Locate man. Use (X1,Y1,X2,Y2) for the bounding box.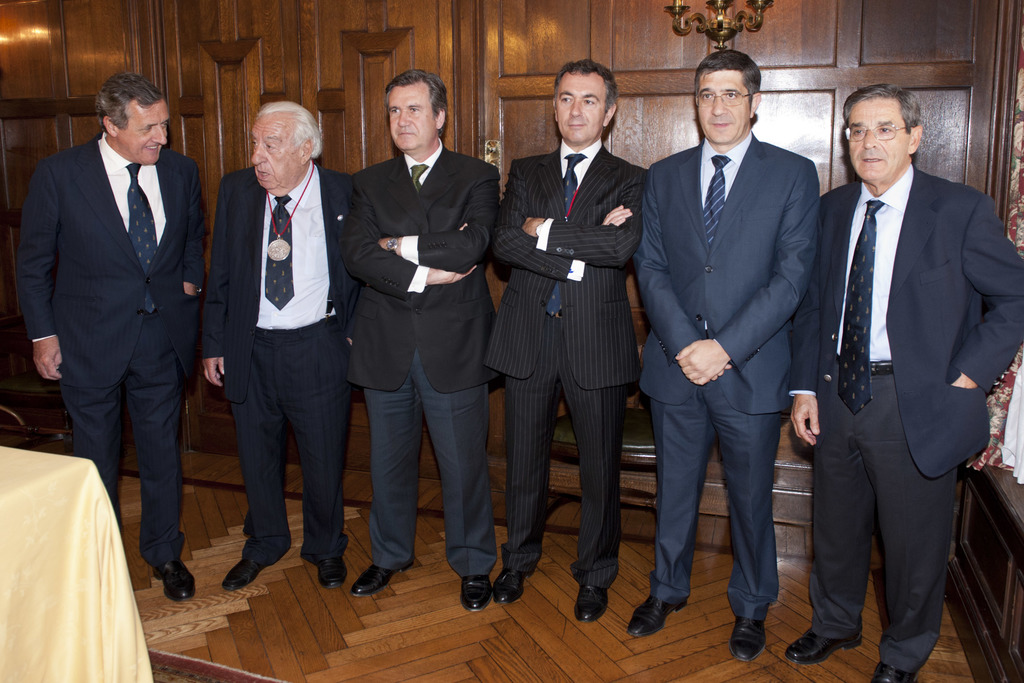
(760,78,1023,682).
